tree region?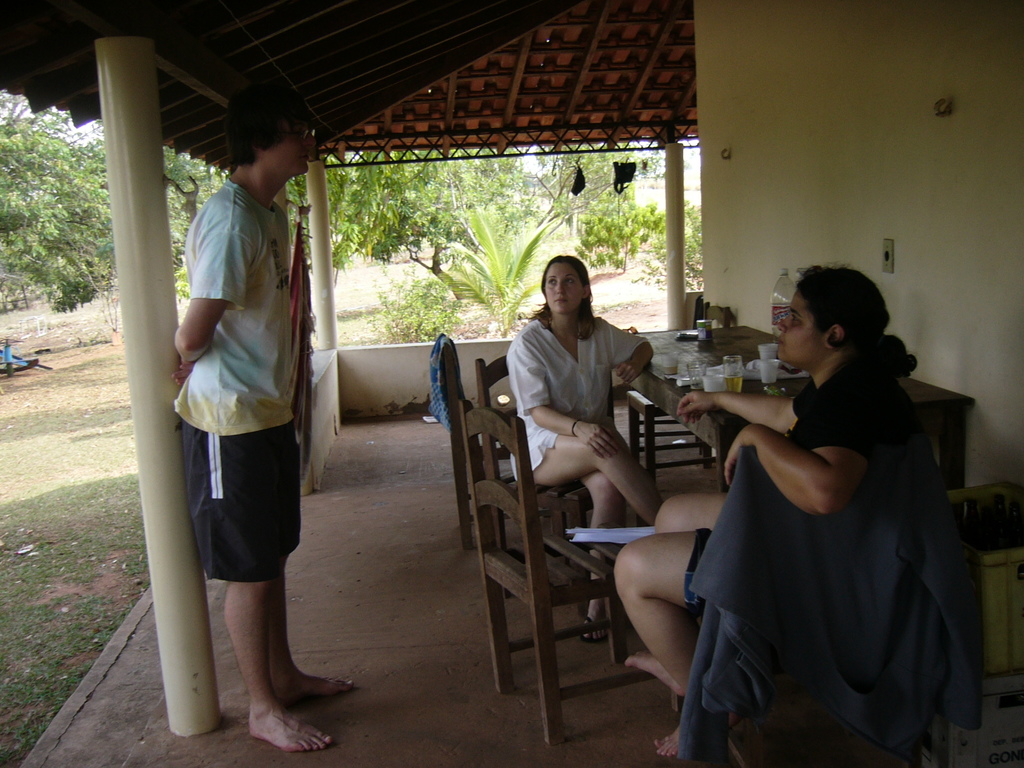
box(573, 196, 666, 262)
